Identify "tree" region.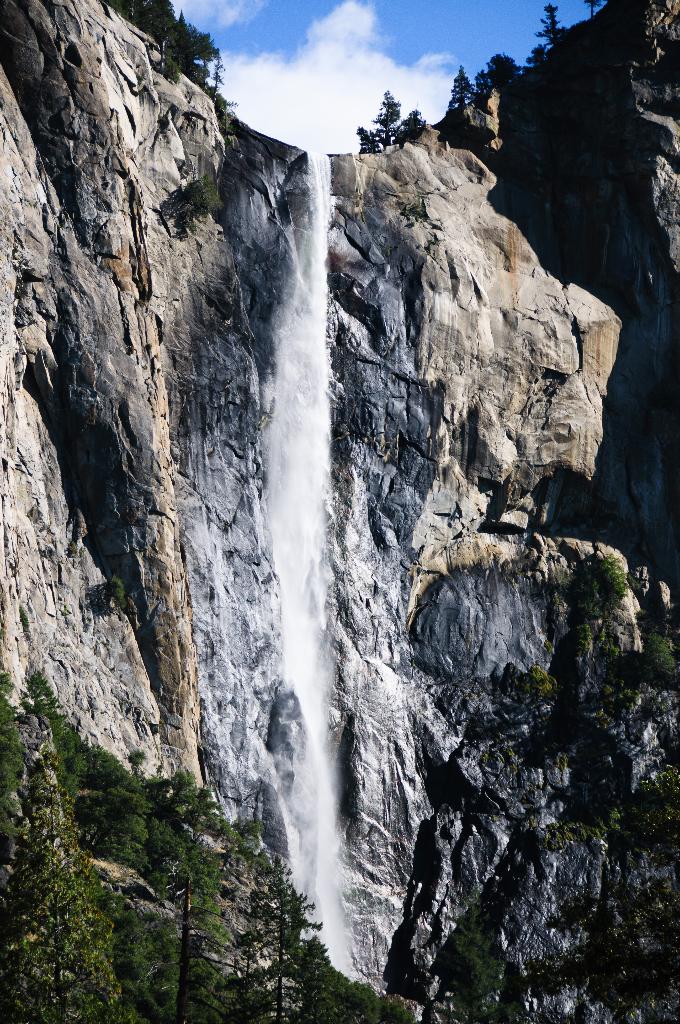
Region: left=443, top=69, right=480, bottom=109.
